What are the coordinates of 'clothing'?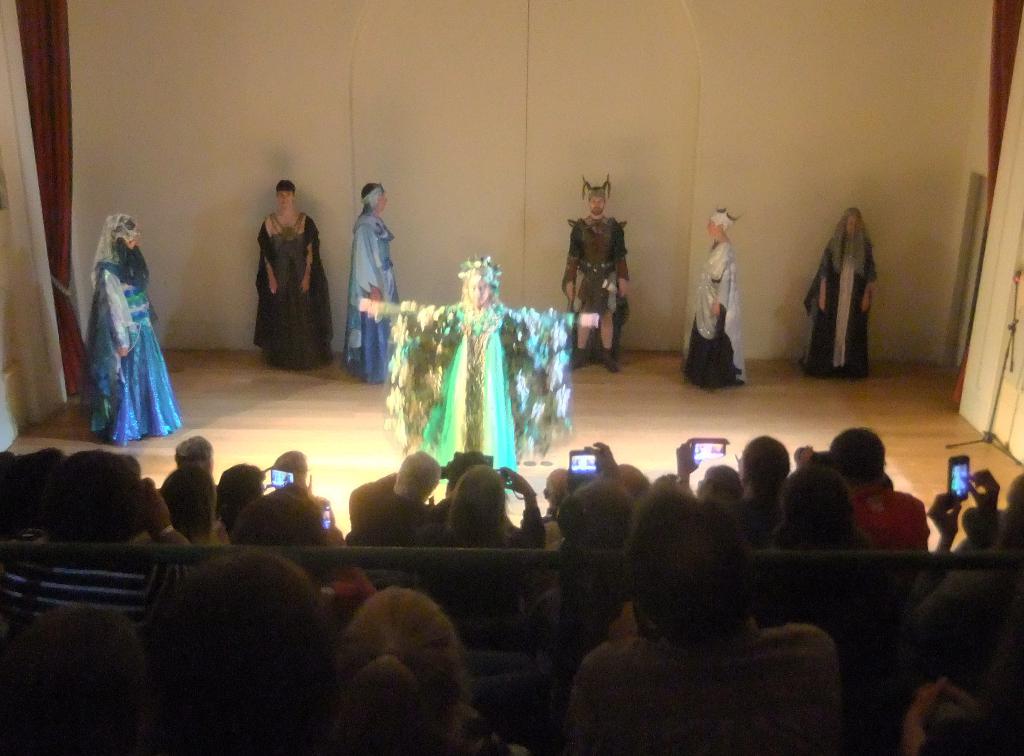
(81, 230, 182, 448).
